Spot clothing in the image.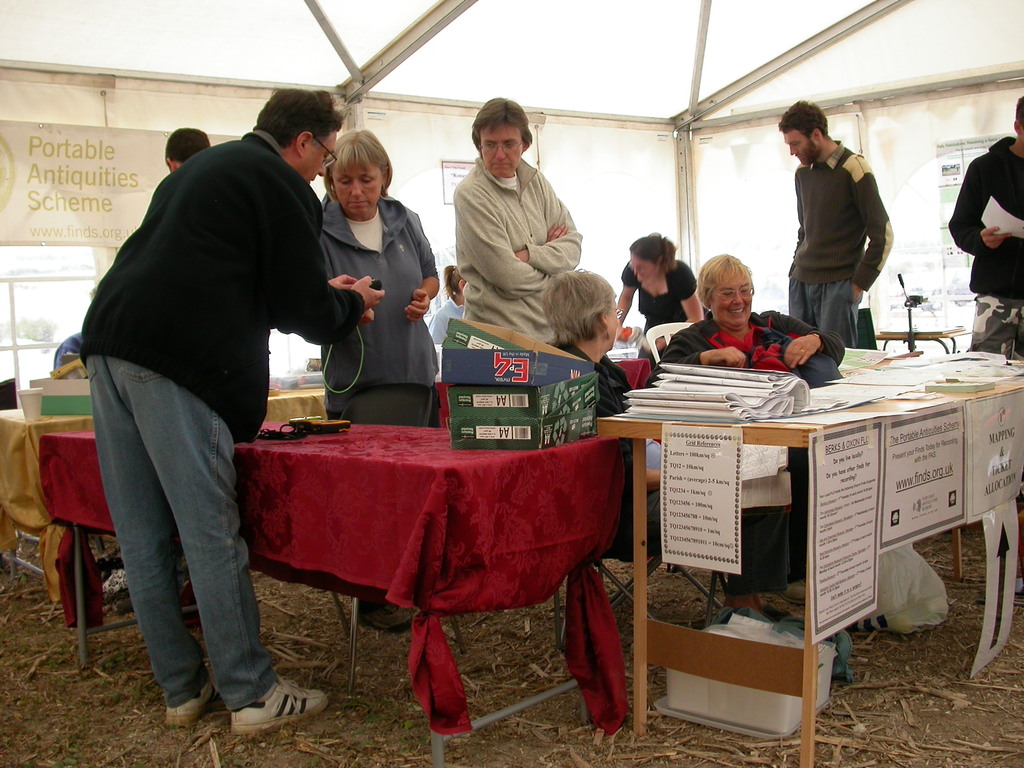
clothing found at bbox=(945, 134, 1023, 364).
